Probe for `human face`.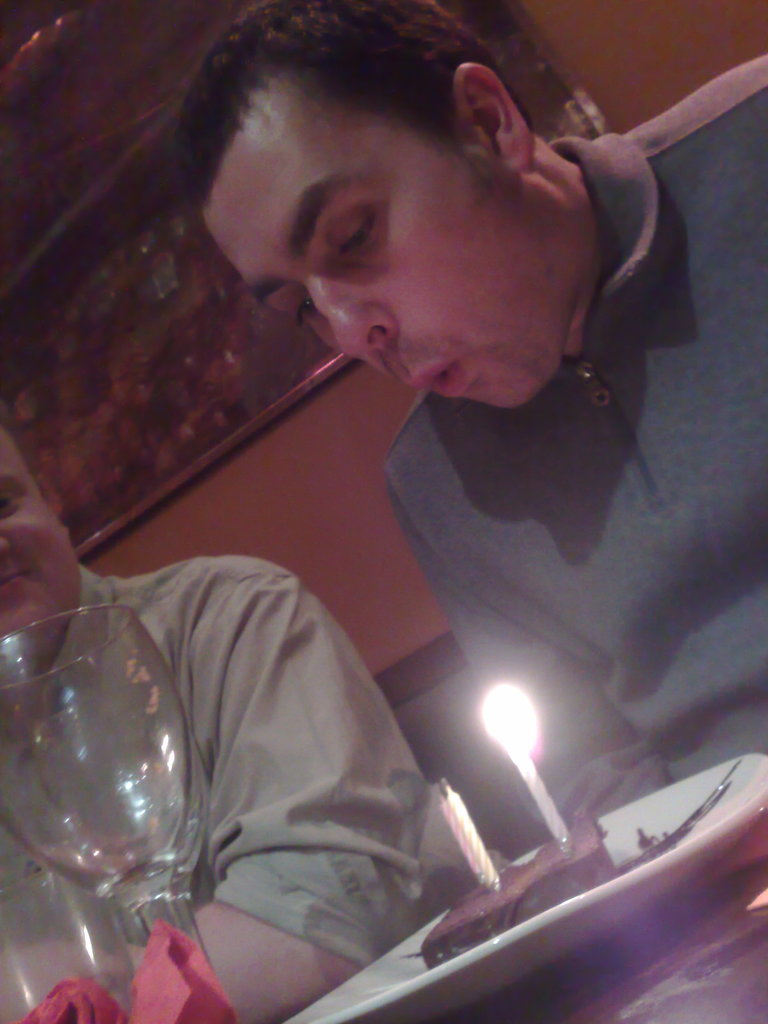
Probe result: l=199, t=84, r=573, b=413.
